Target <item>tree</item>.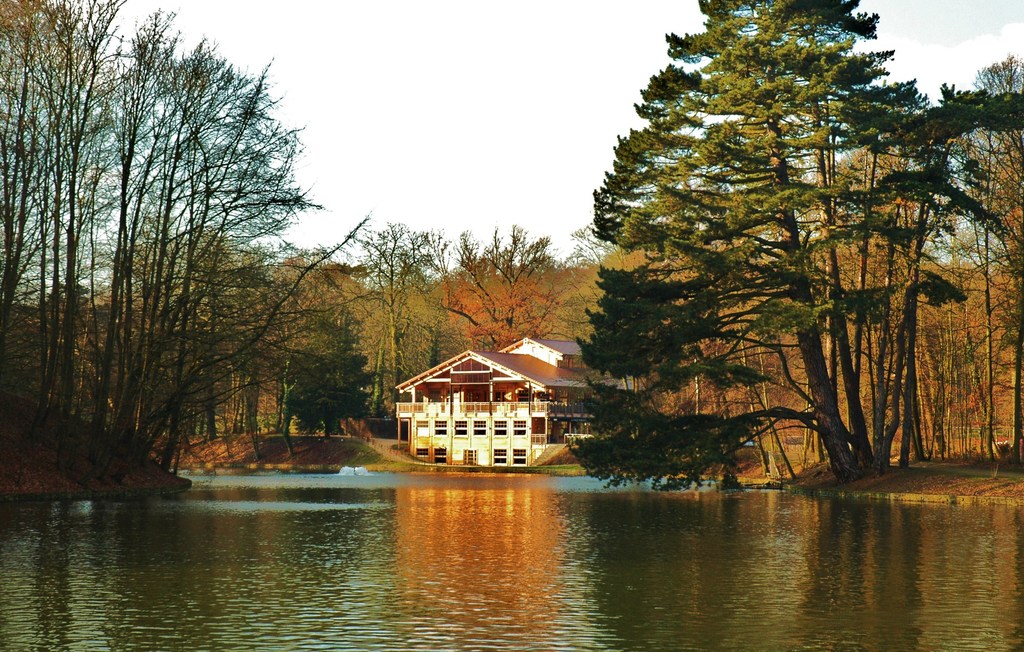
Target region: bbox=[99, 10, 195, 443].
